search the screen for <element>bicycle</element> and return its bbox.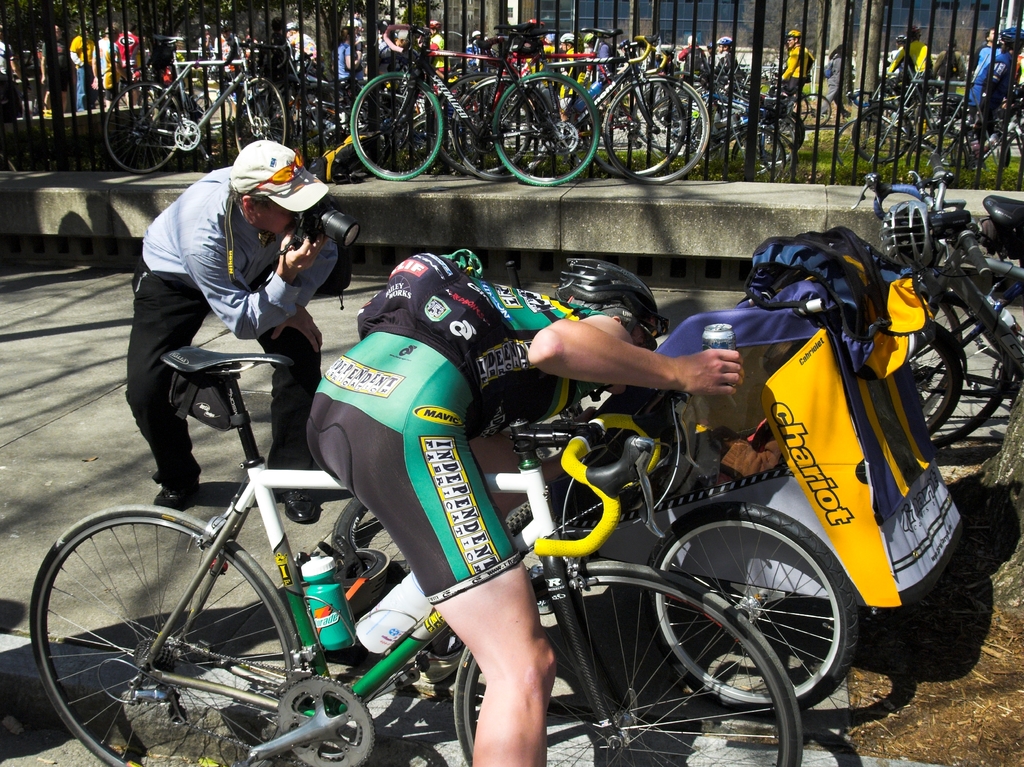
Found: [102, 16, 288, 179].
